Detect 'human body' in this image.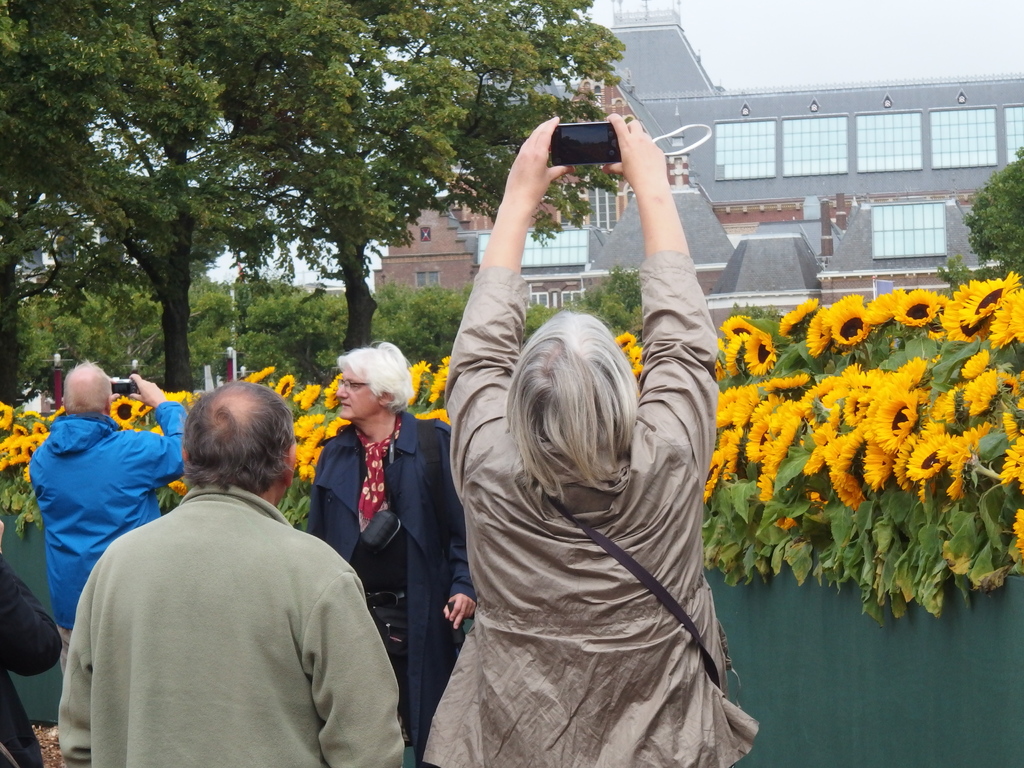
Detection: locate(311, 413, 476, 767).
